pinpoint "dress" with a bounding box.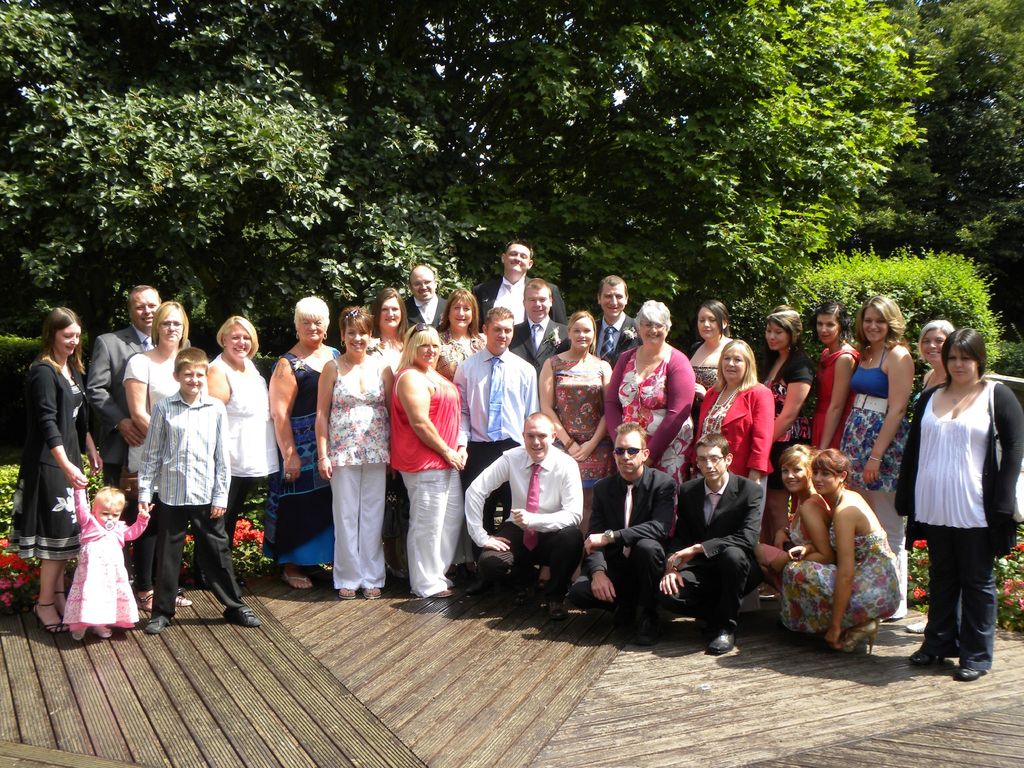
bbox(548, 356, 621, 484).
